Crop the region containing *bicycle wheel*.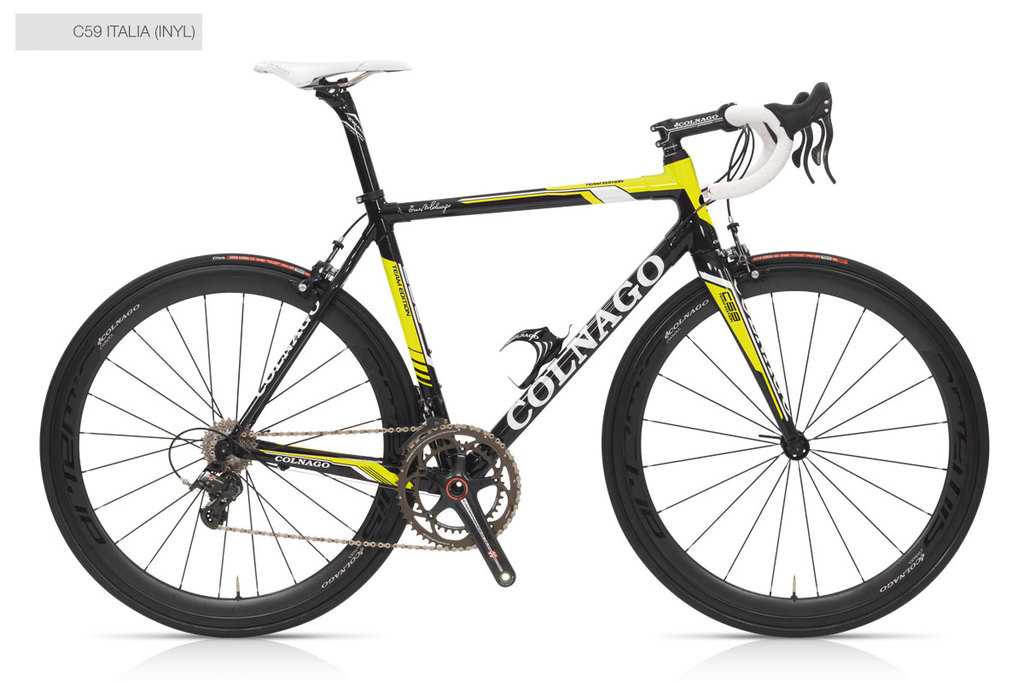
Crop region: (left=46, top=277, right=444, bottom=645).
